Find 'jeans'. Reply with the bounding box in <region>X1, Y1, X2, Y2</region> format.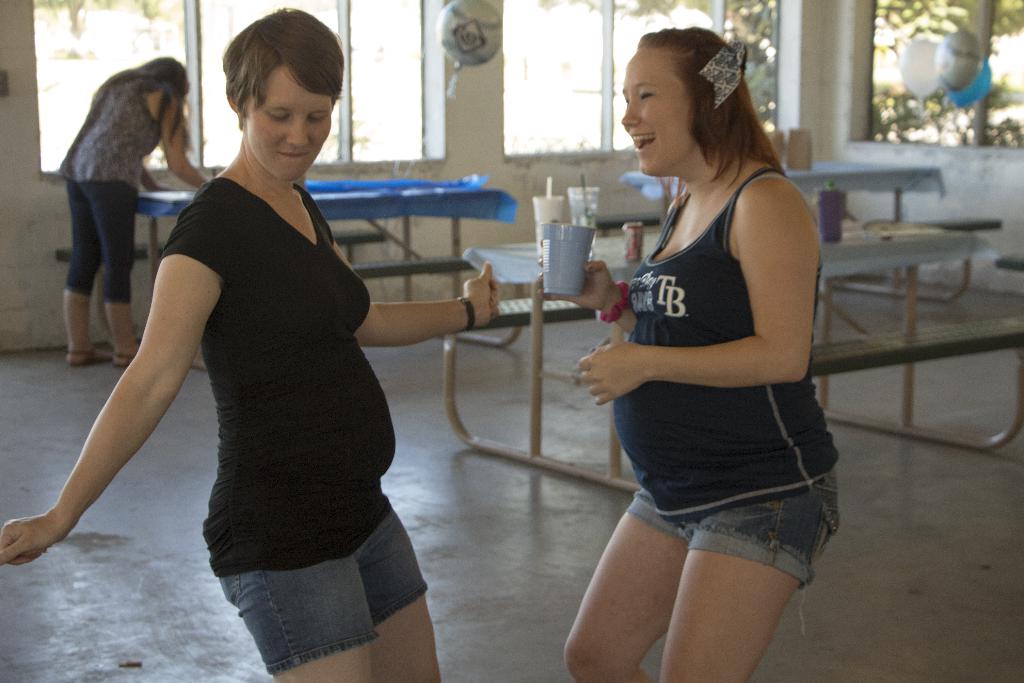
<region>635, 470, 831, 588</region>.
